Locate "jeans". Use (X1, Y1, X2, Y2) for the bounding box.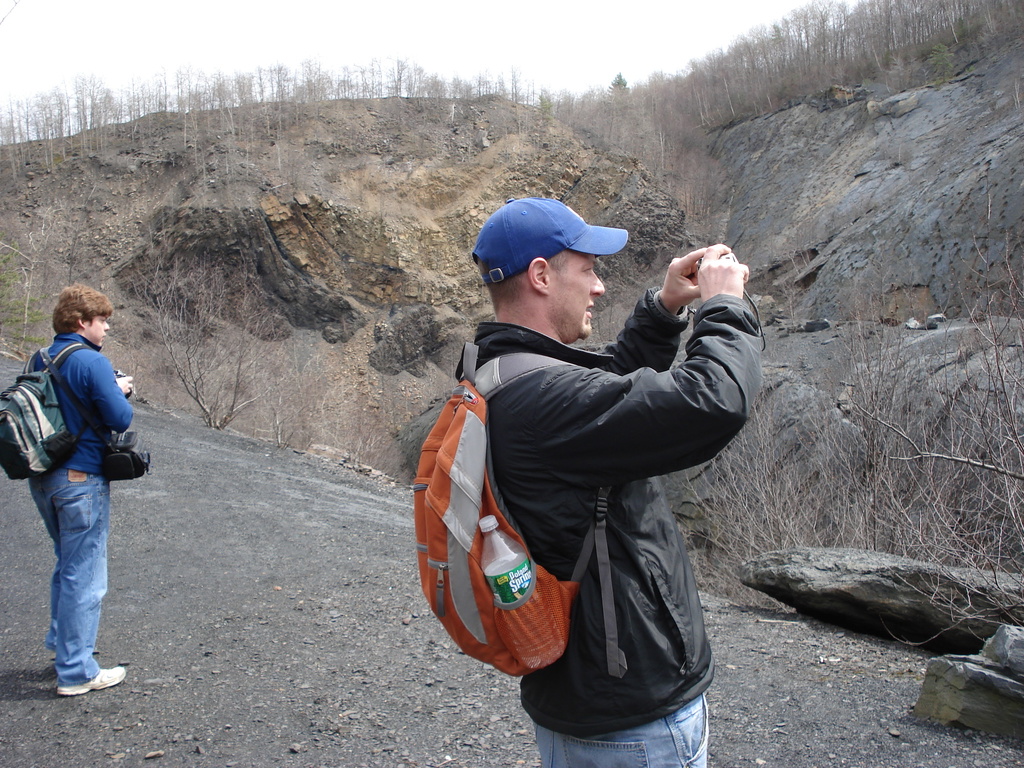
(19, 462, 101, 690).
